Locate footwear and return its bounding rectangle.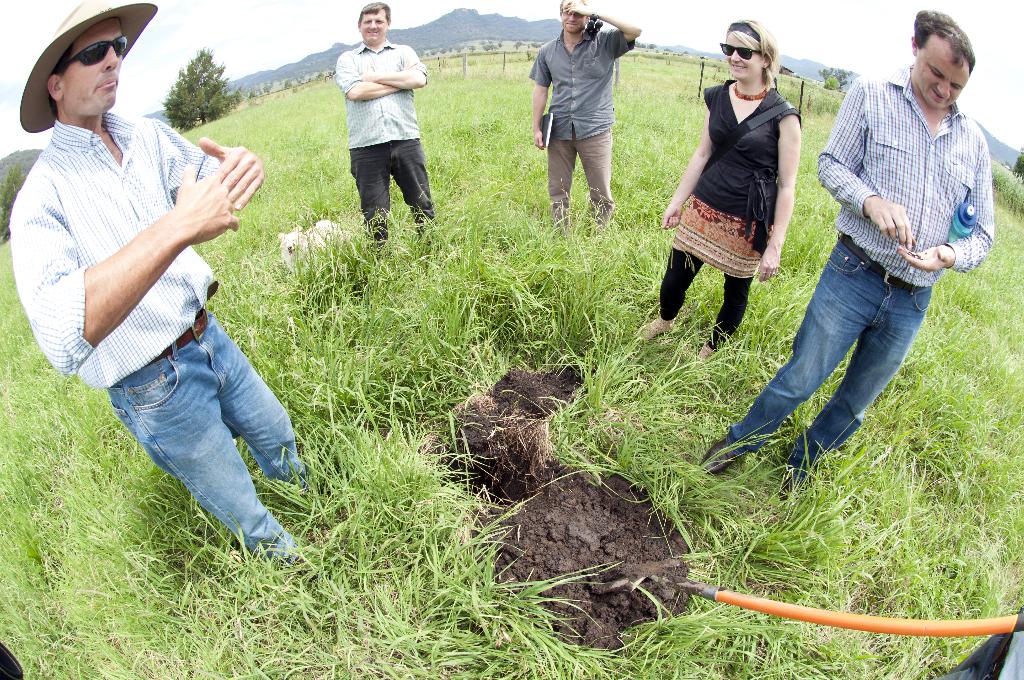
detection(701, 439, 740, 471).
